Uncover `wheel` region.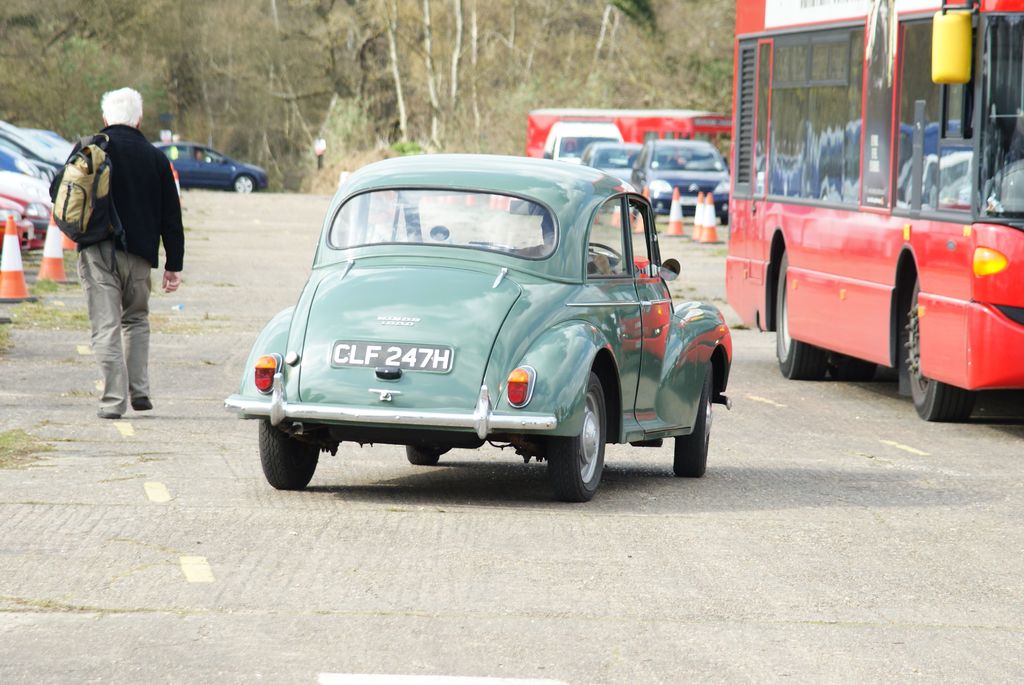
Uncovered: <bbox>774, 248, 832, 381</bbox>.
